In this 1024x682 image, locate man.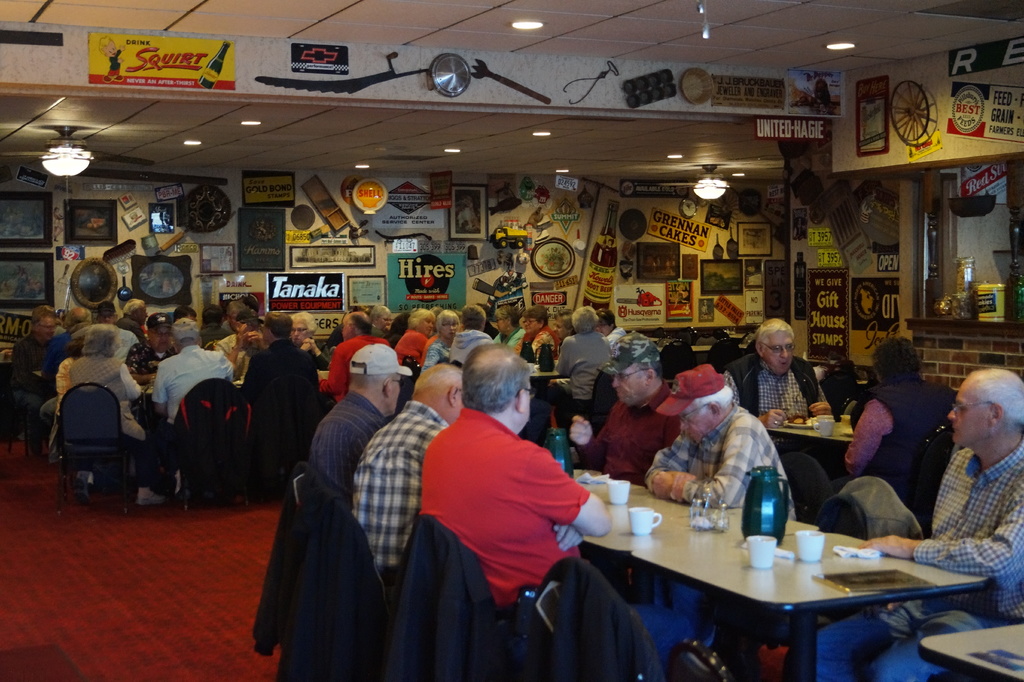
Bounding box: locate(648, 371, 790, 658).
